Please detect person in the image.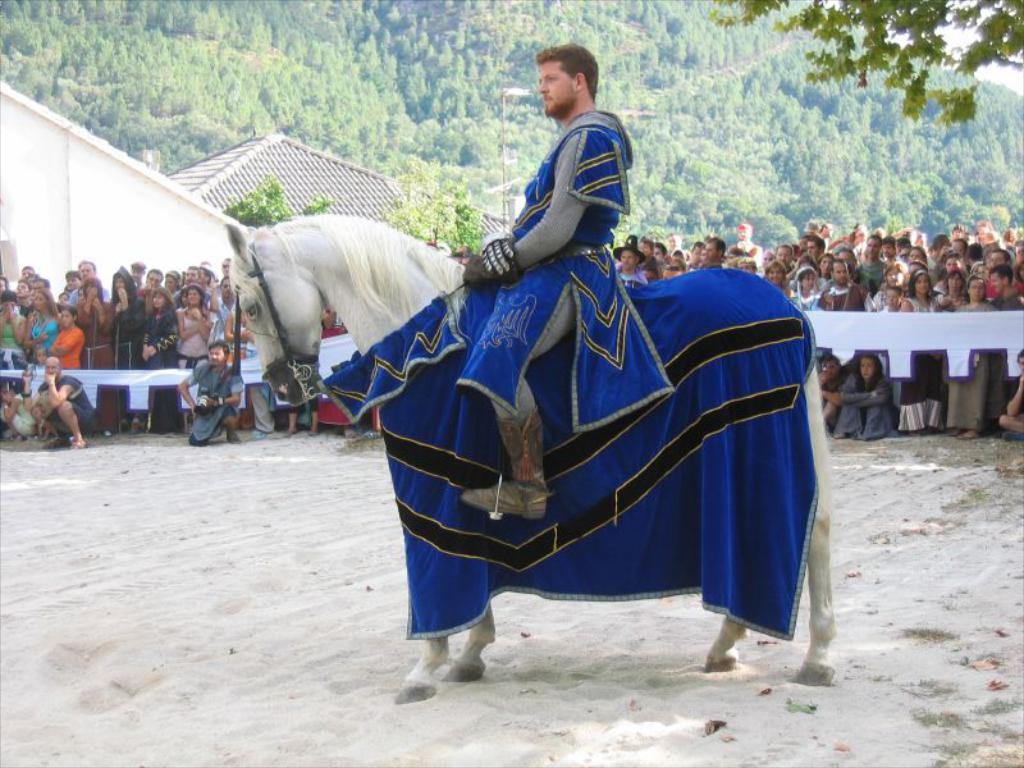
detection(460, 40, 635, 522).
